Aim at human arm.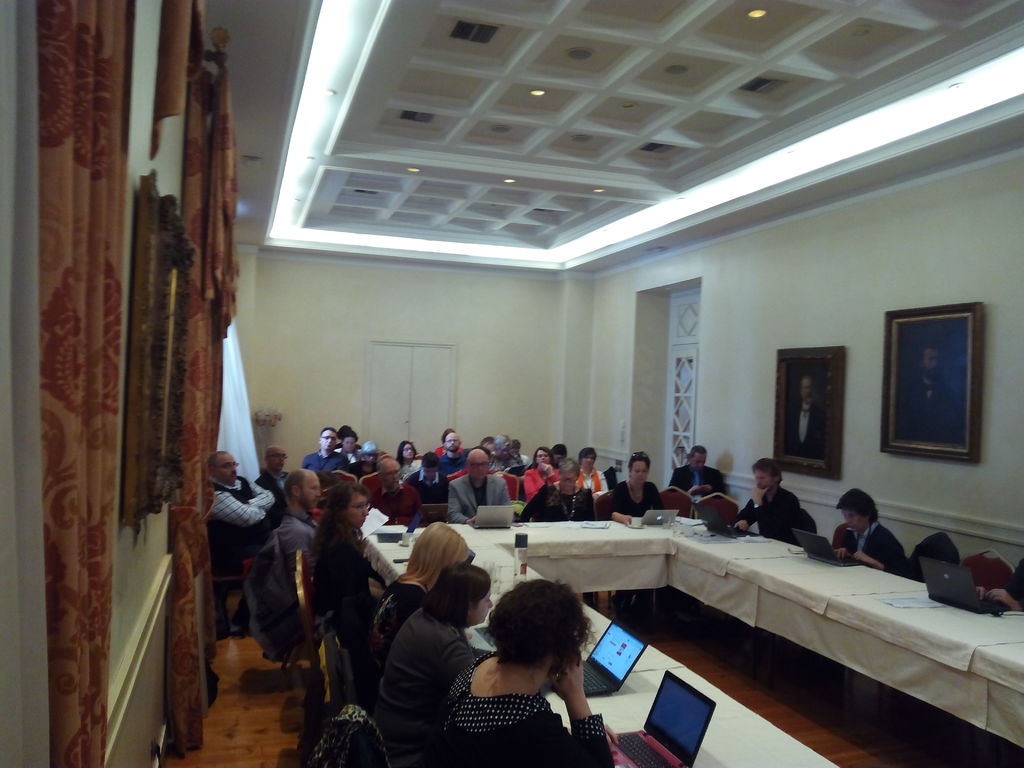
Aimed at l=849, t=537, r=902, b=574.
